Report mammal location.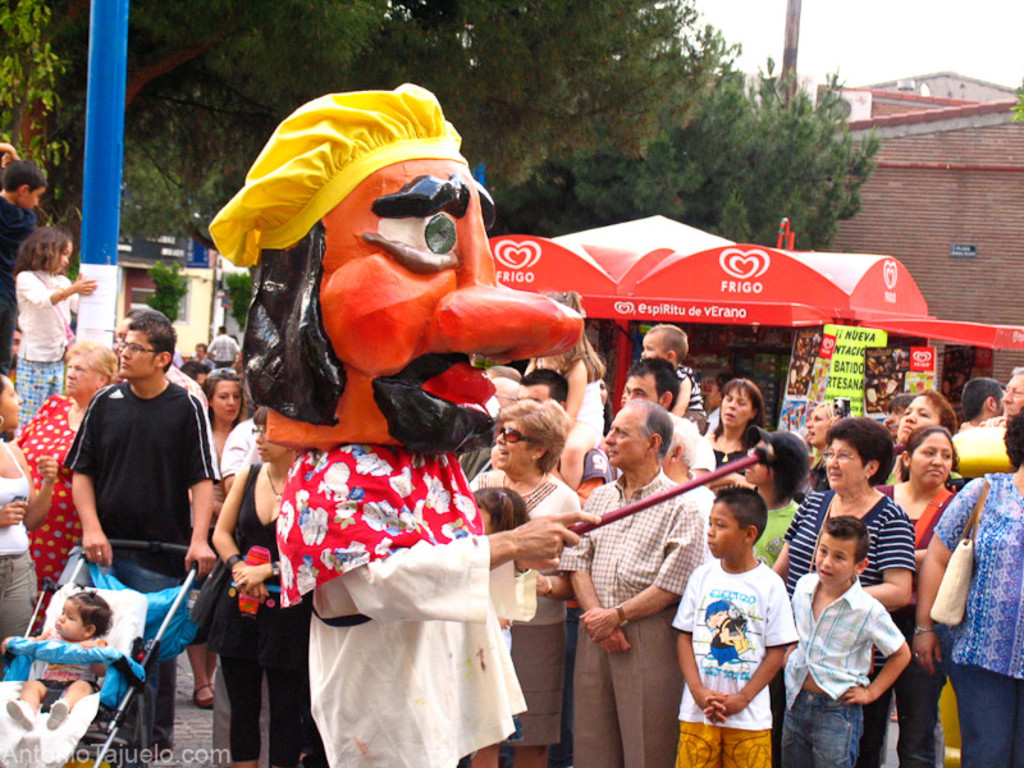
Report: [774,413,918,767].
